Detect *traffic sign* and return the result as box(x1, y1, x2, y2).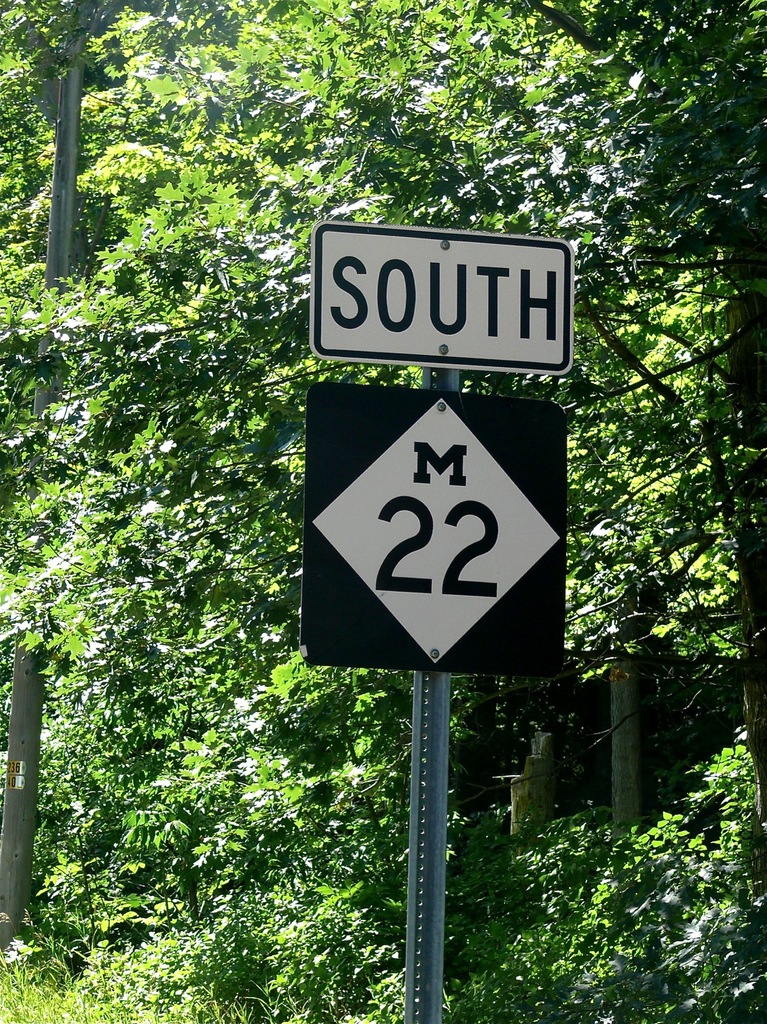
box(311, 378, 569, 667).
